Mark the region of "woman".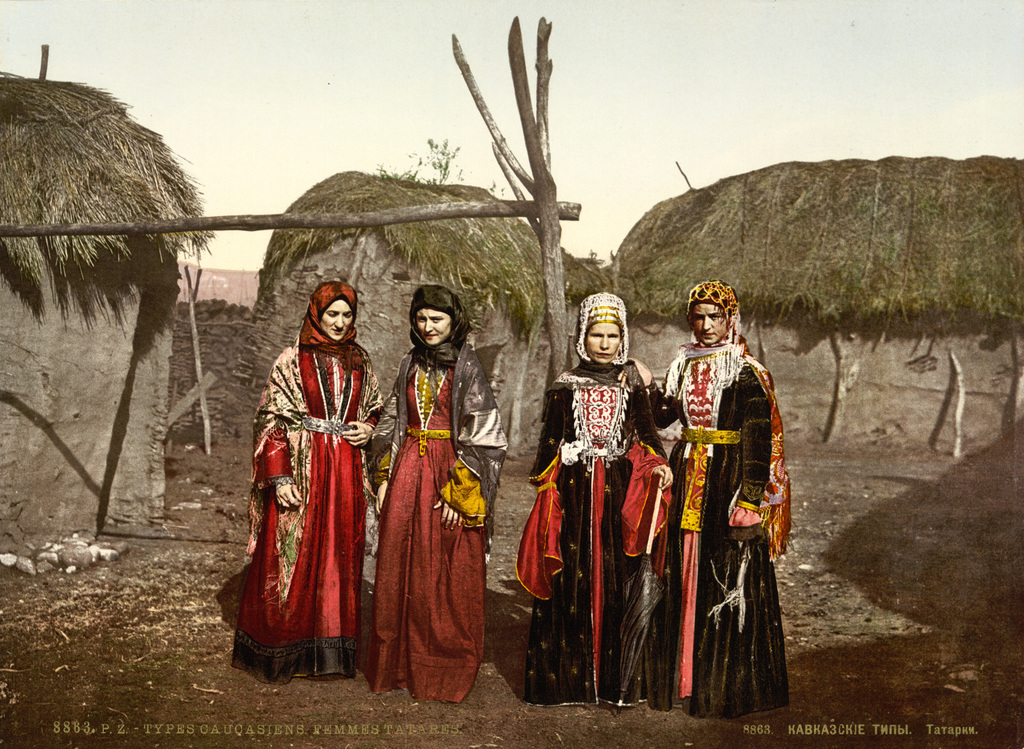
Region: bbox=(514, 292, 674, 707).
